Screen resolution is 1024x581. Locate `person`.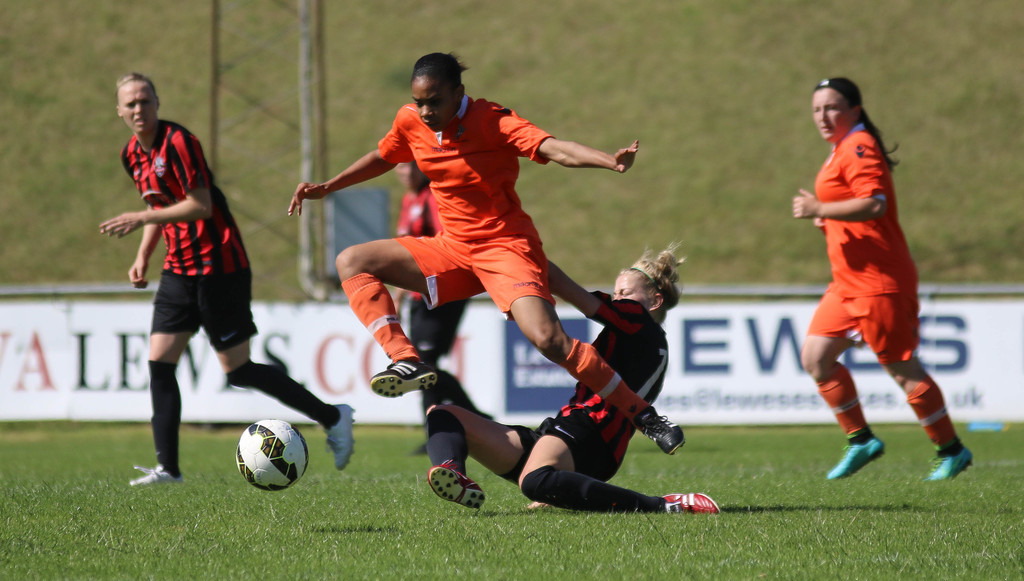
[407,245,732,511].
